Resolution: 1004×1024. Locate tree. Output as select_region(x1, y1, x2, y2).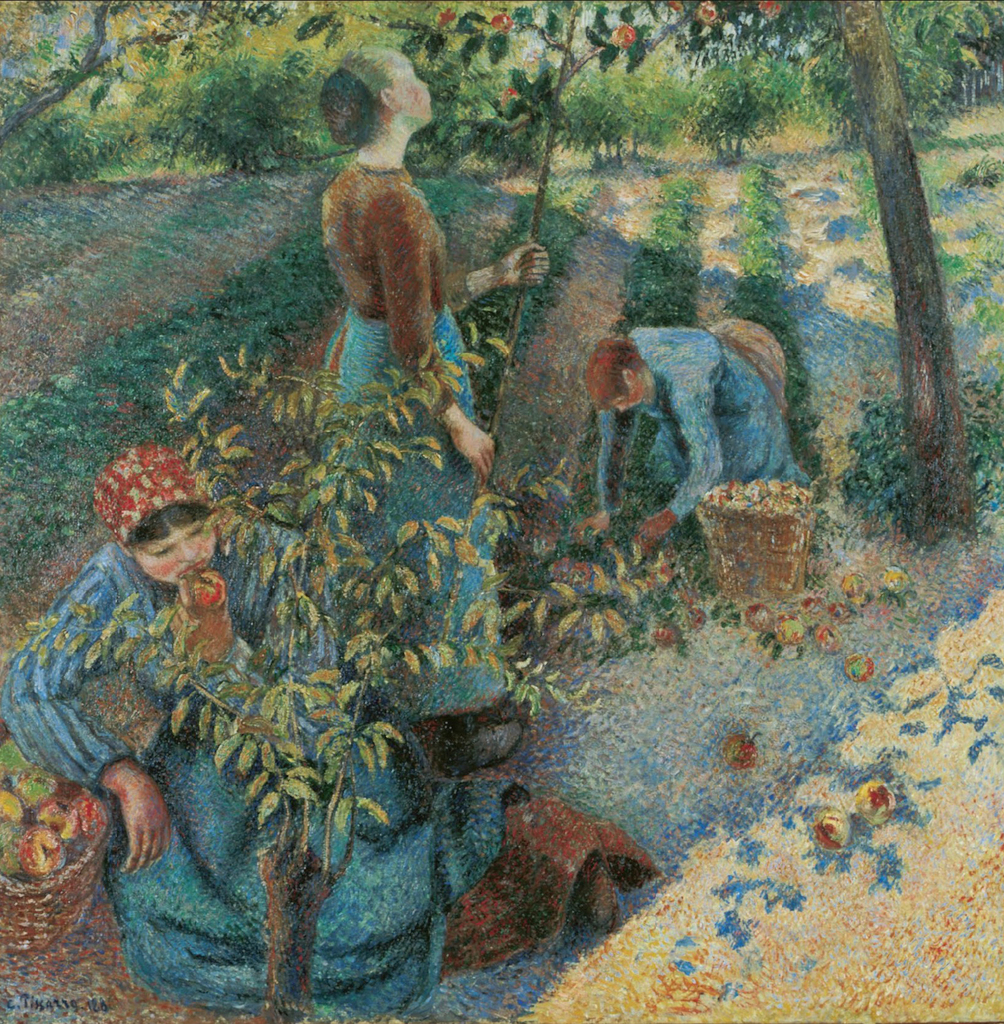
select_region(550, 68, 630, 161).
